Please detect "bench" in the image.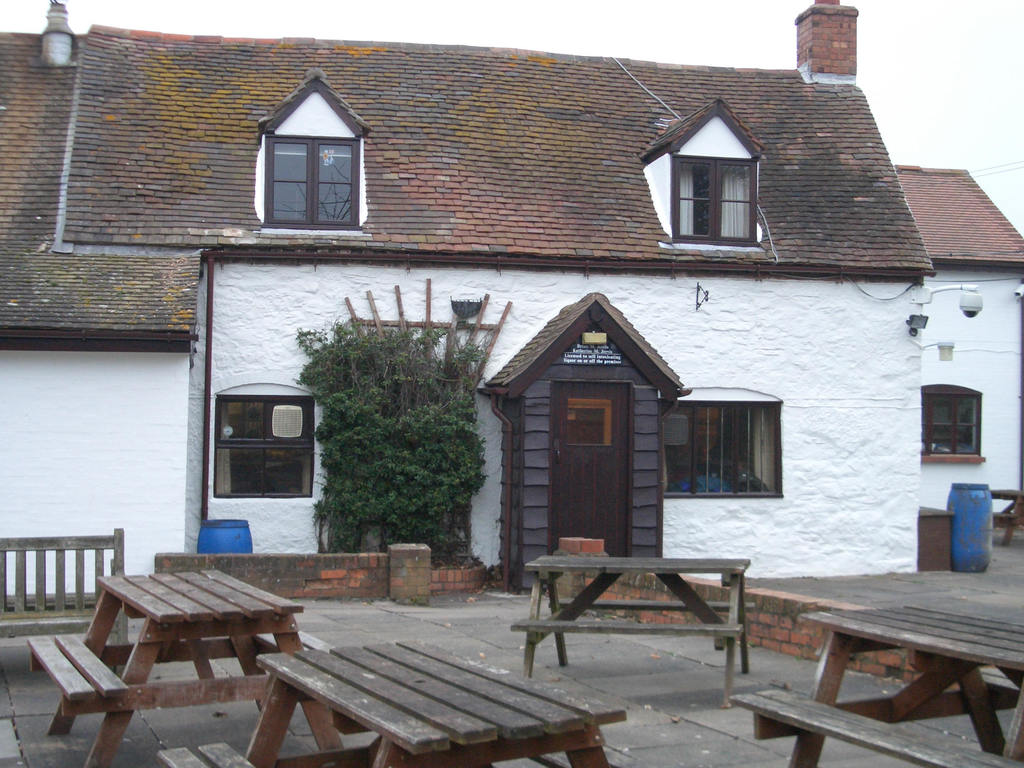
506, 559, 752, 706.
